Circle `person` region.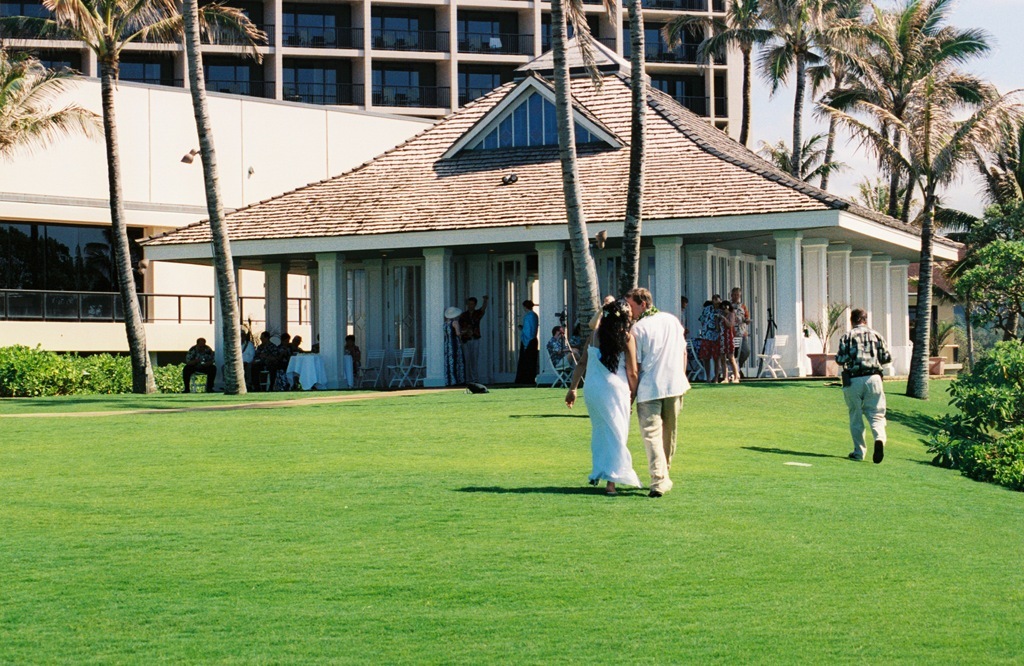
Region: box=[179, 336, 215, 394].
